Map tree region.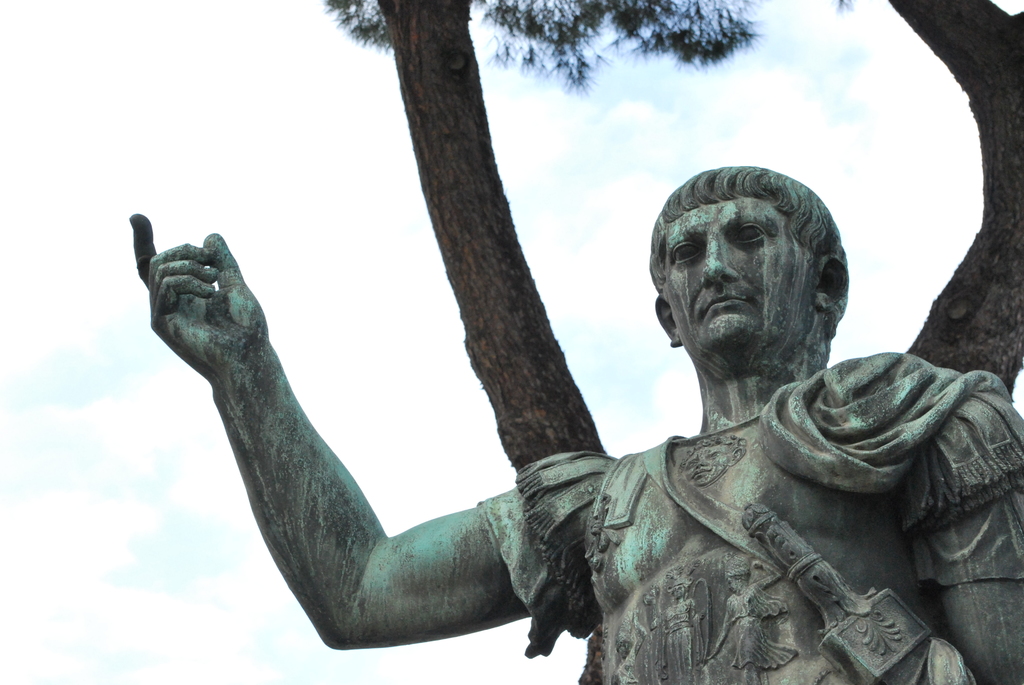
Mapped to 325 0 1023 684.
